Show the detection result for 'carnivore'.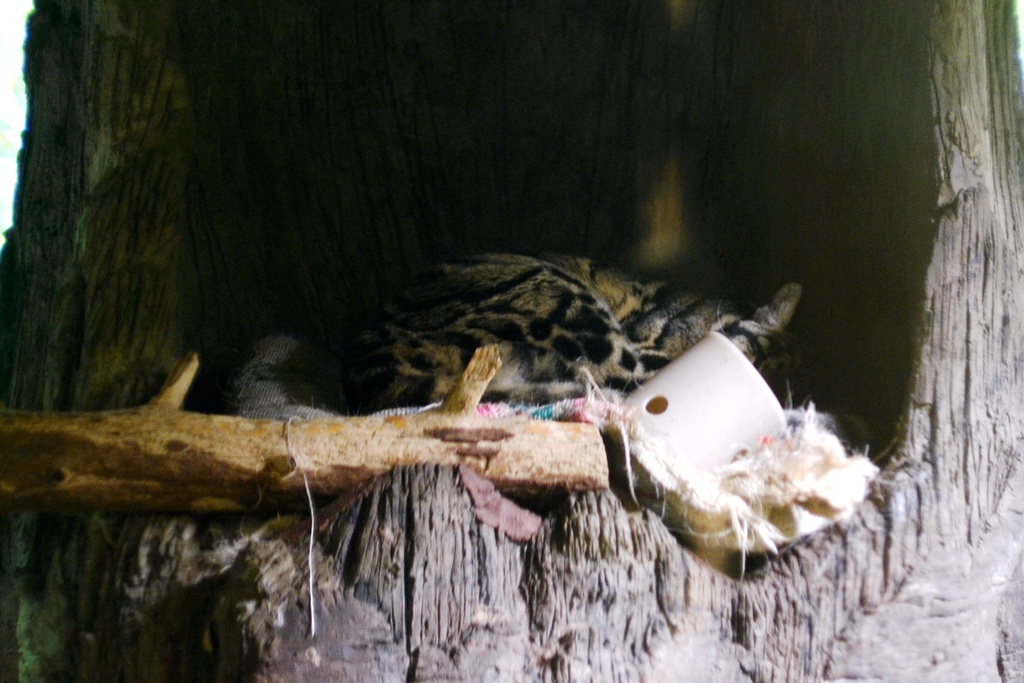
344:244:819:419.
